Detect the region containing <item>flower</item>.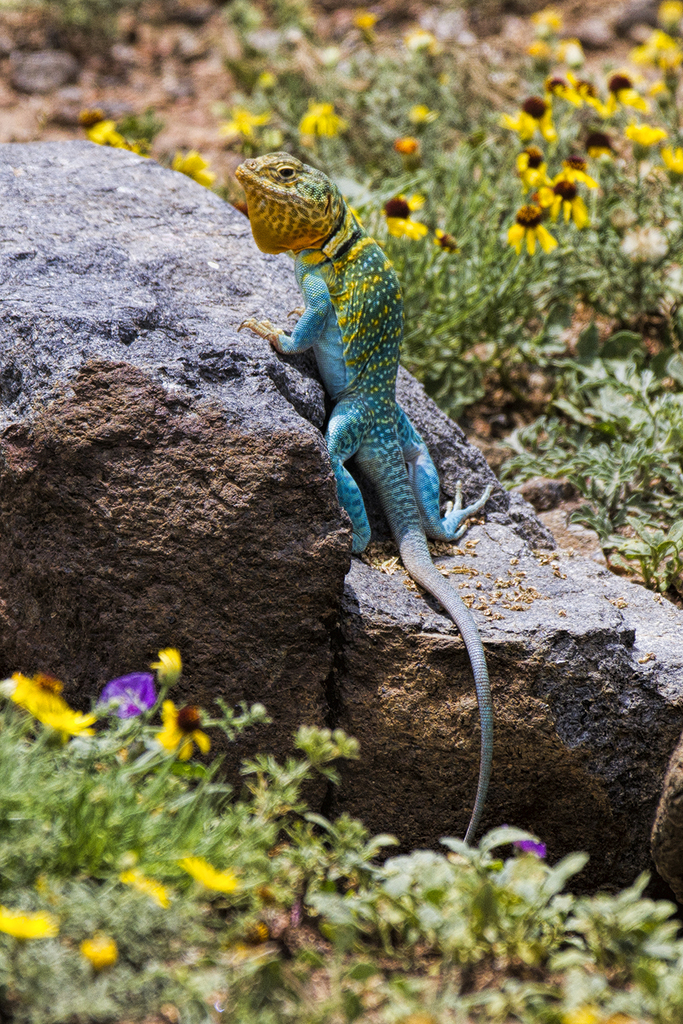
{"x1": 354, "y1": 10, "x2": 382, "y2": 31}.
